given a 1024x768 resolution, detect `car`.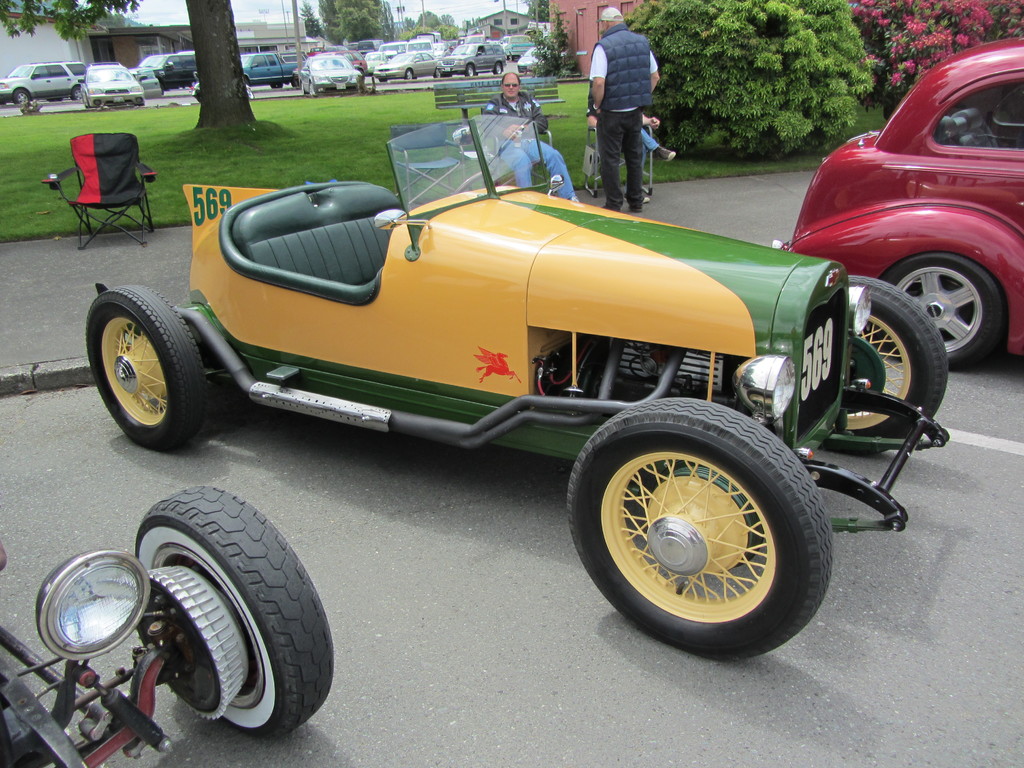
x1=143 y1=53 x2=196 y2=85.
